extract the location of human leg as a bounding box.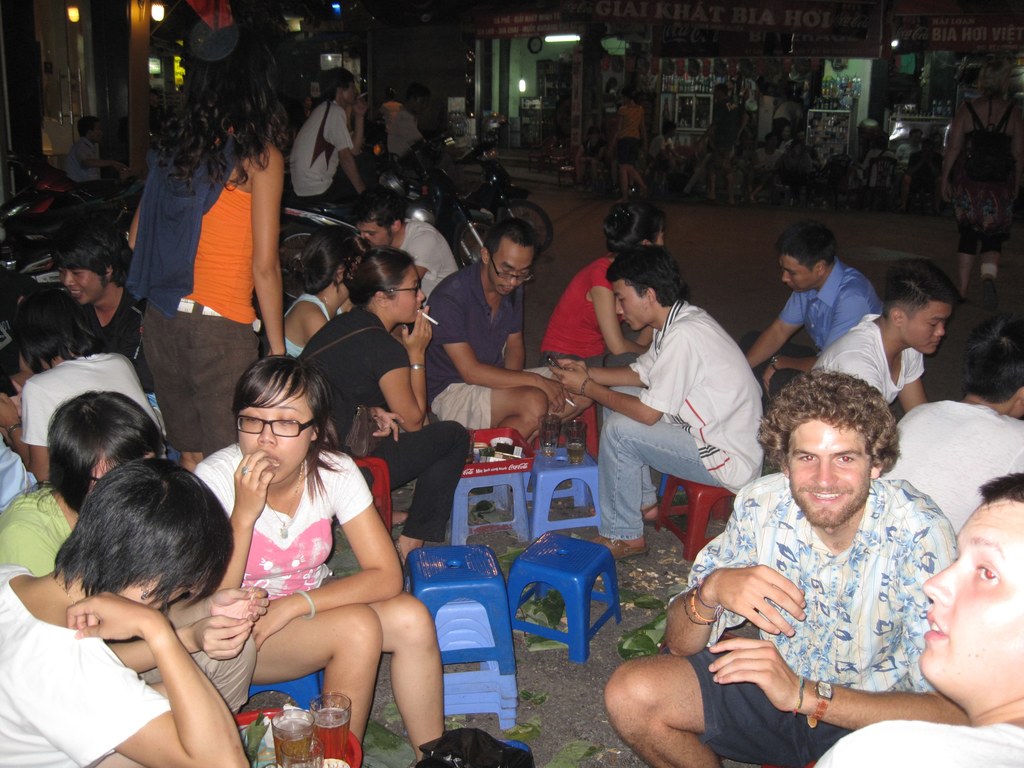
bbox=(590, 393, 723, 552).
